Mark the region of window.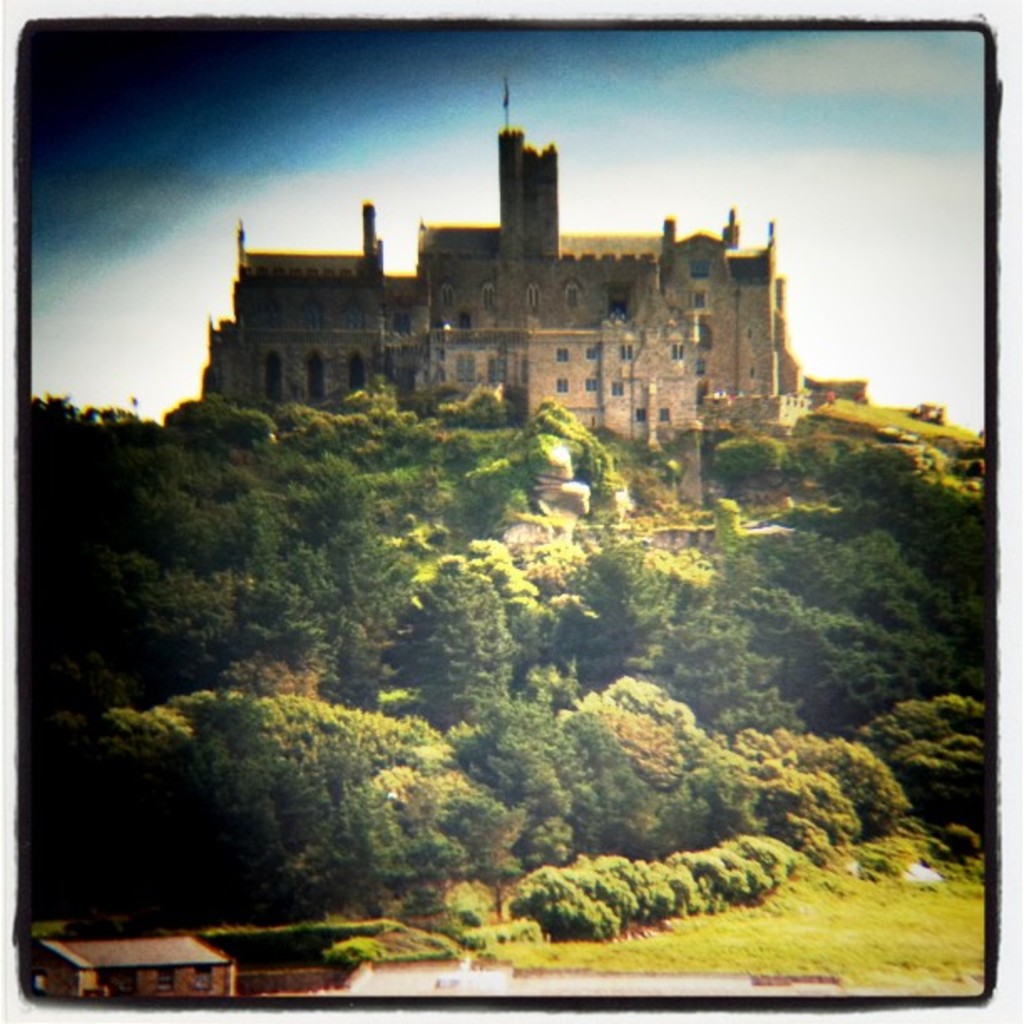
Region: x1=311 y1=351 x2=326 y2=398.
